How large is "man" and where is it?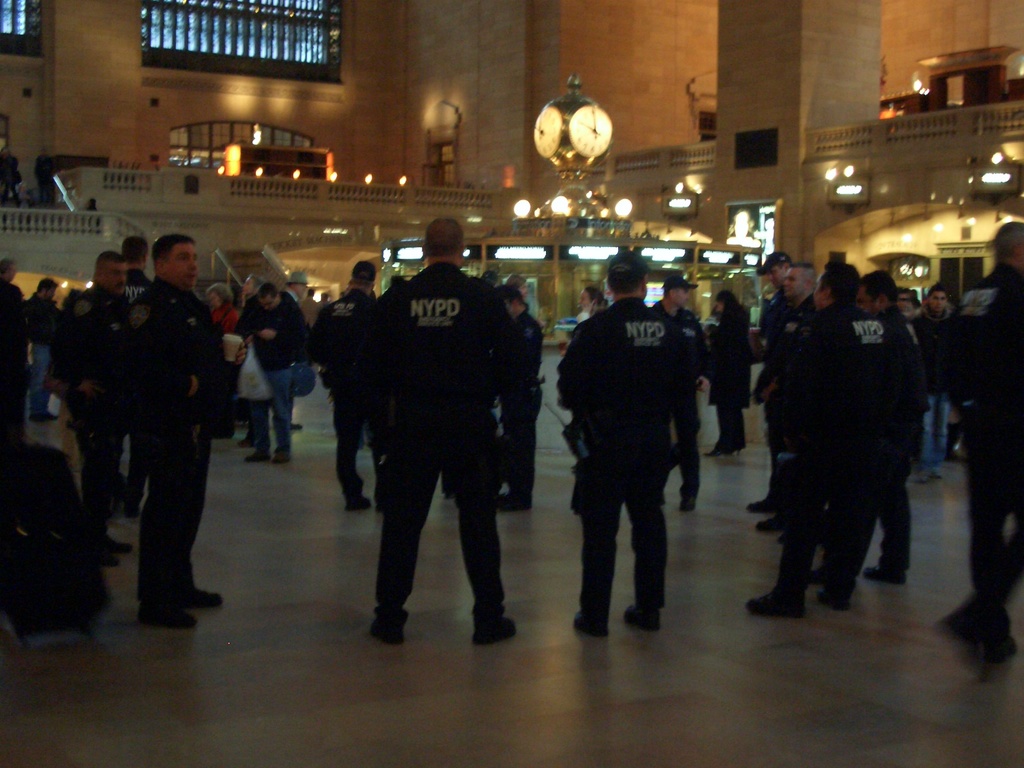
Bounding box: <bbox>778, 250, 810, 524</bbox>.
